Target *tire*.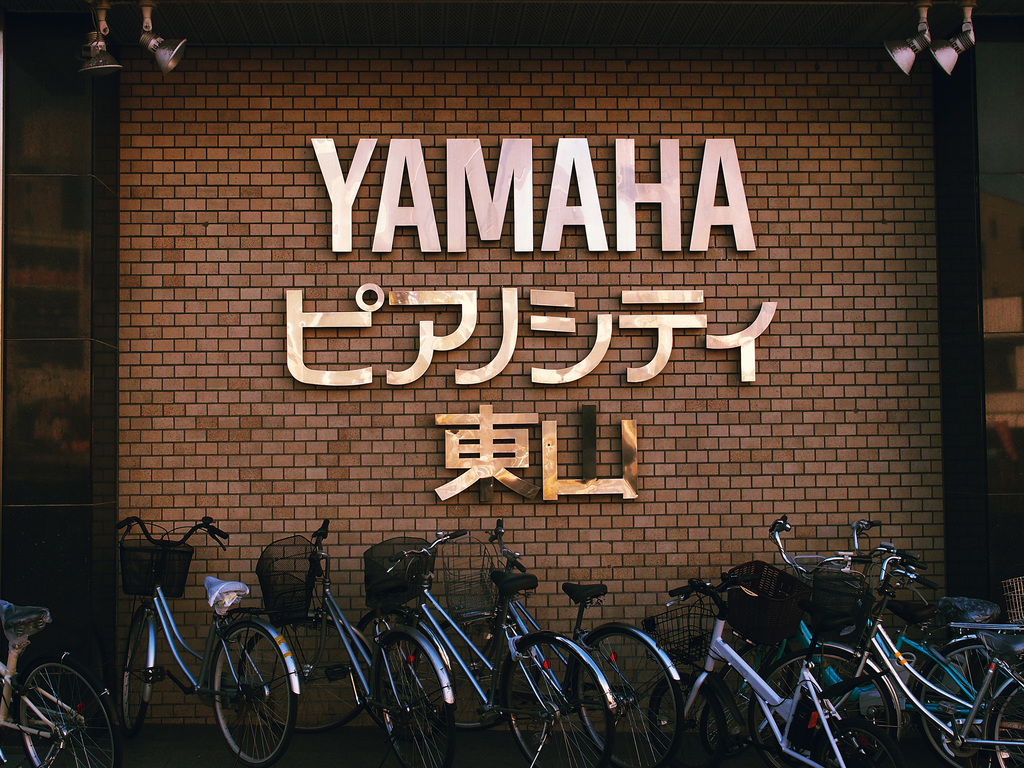
Target region: bbox=(239, 610, 379, 730).
